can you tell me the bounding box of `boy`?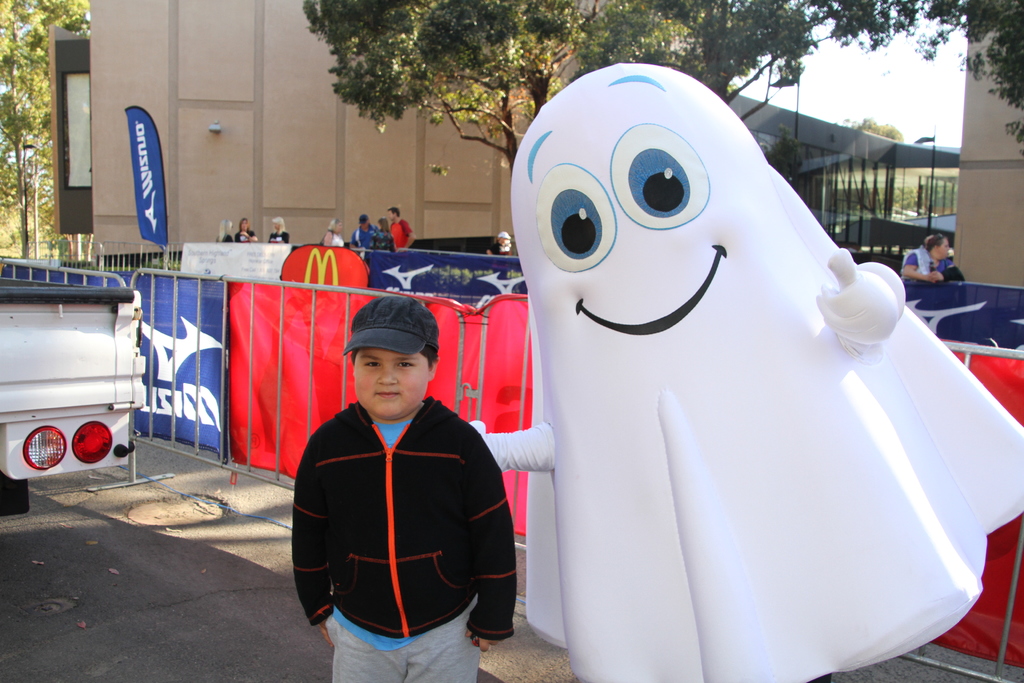
[285, 281, 514, 666].
